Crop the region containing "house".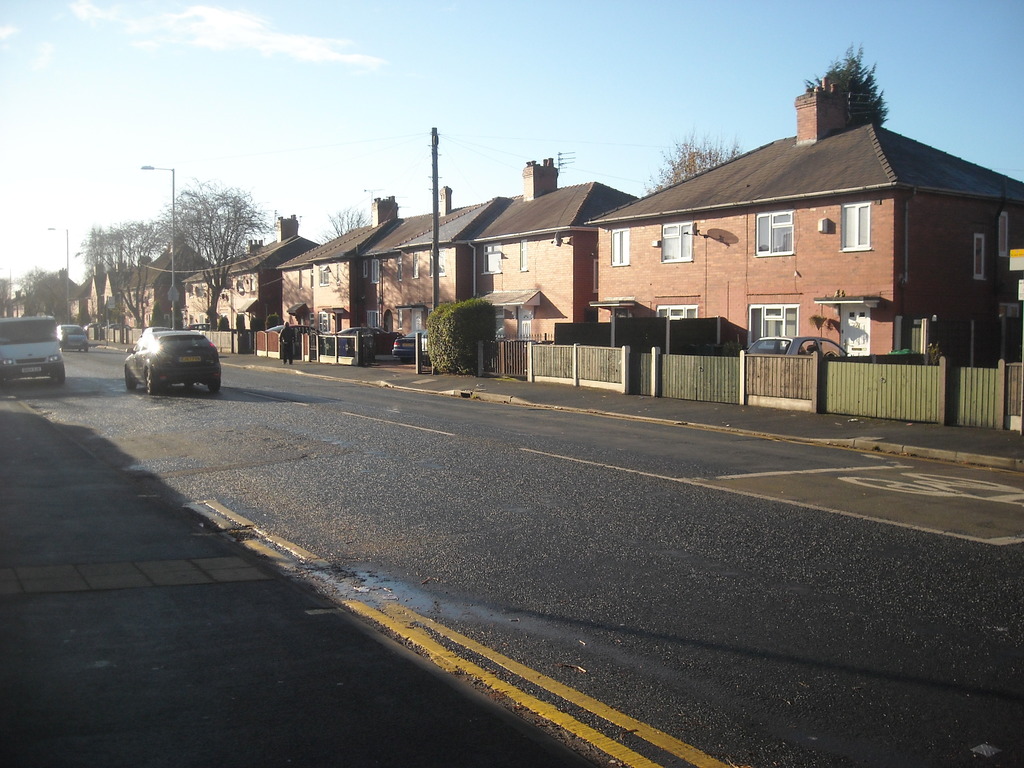
Crop region: (356,186,514,356).
